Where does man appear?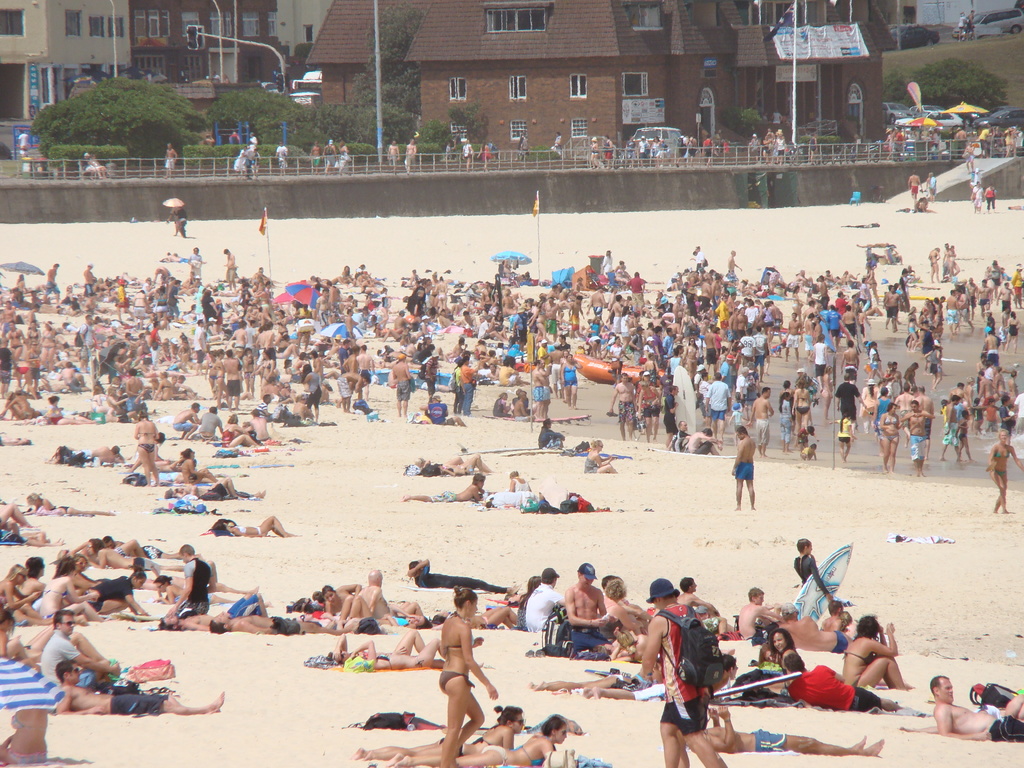
Appears at x1=828, y1=307, x2=841, y2=352.
